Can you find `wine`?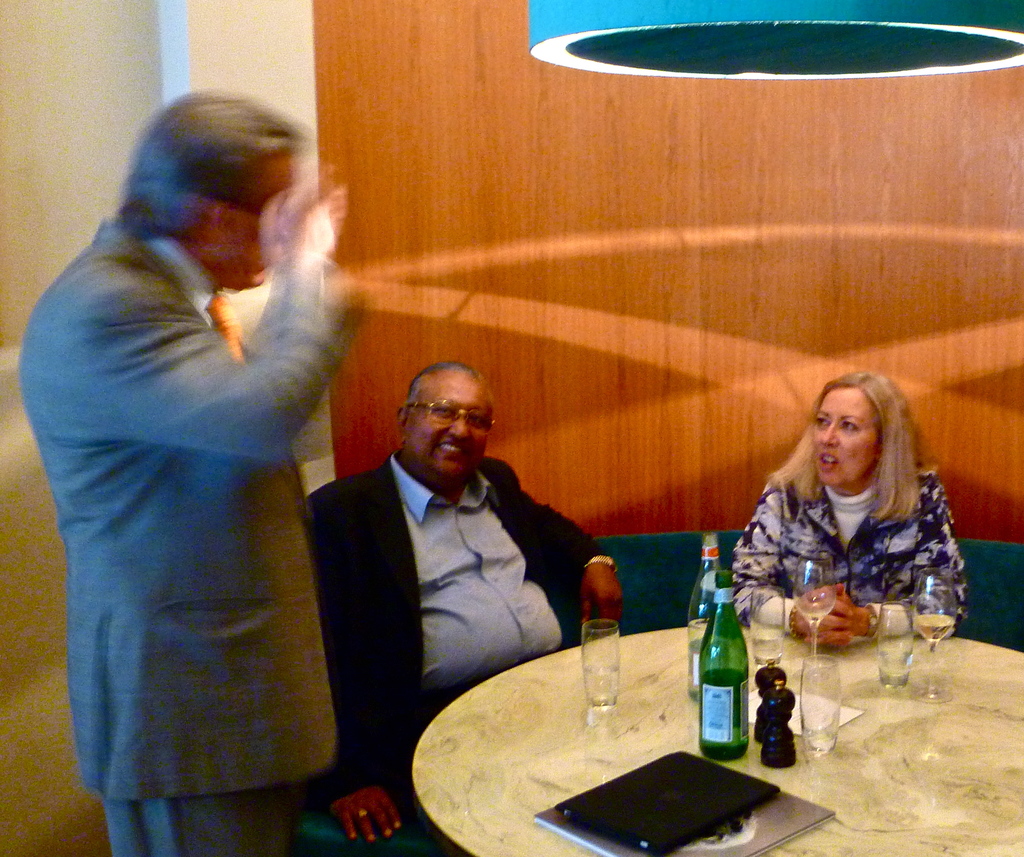
Yes, bounding box: bbox=(915, 616, 954, 643).
